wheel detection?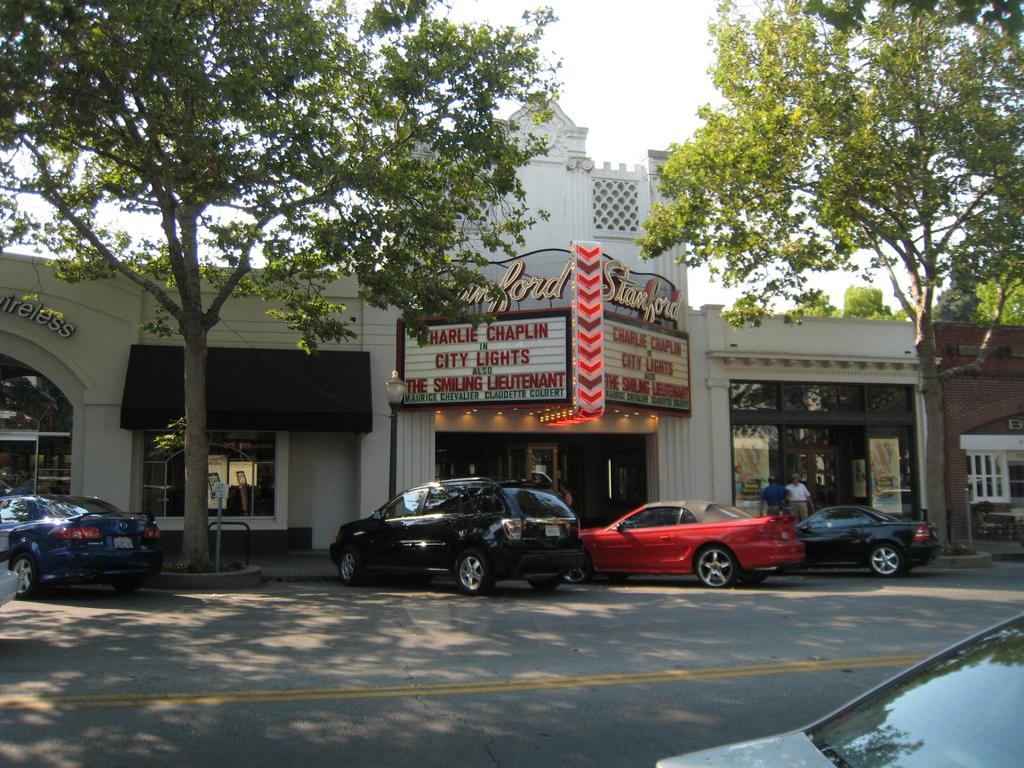
(x1=452, y1=550, x2=493, y2=597)
